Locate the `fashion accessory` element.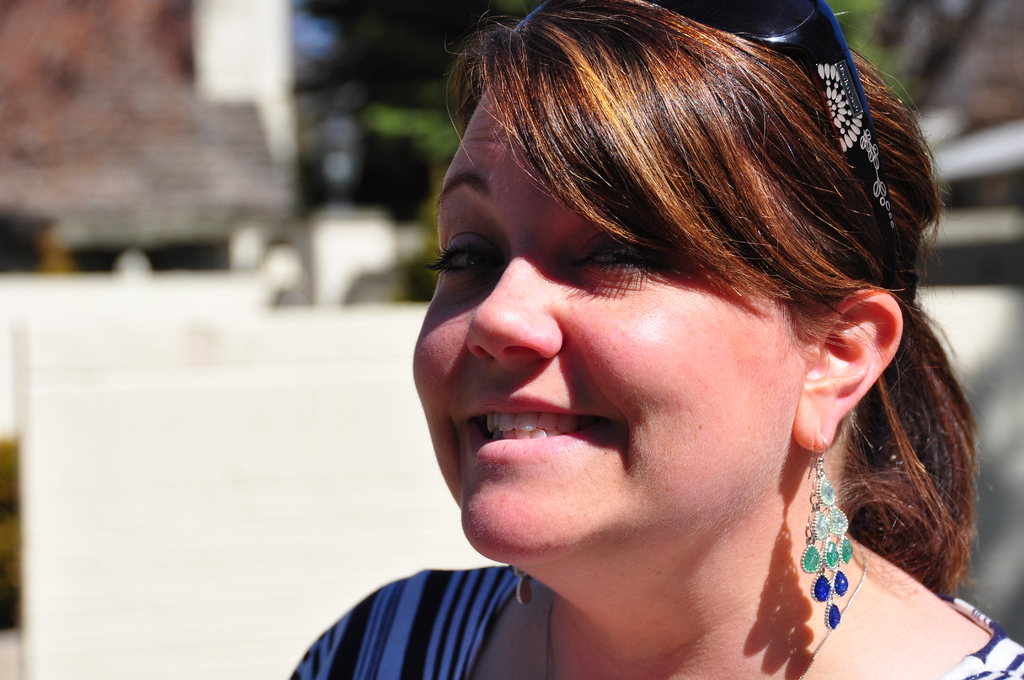
Element bbox: BBox(540, 544, 870, 679).
